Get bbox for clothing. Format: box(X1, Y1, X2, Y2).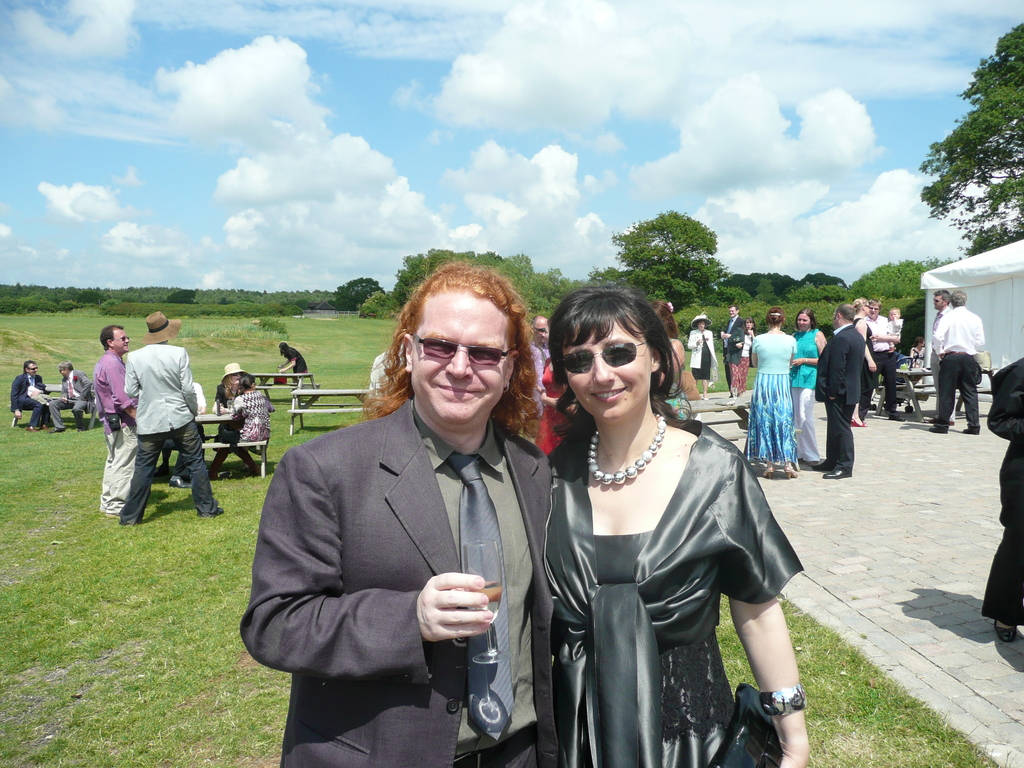
box(980, 362, 1023, 621).
